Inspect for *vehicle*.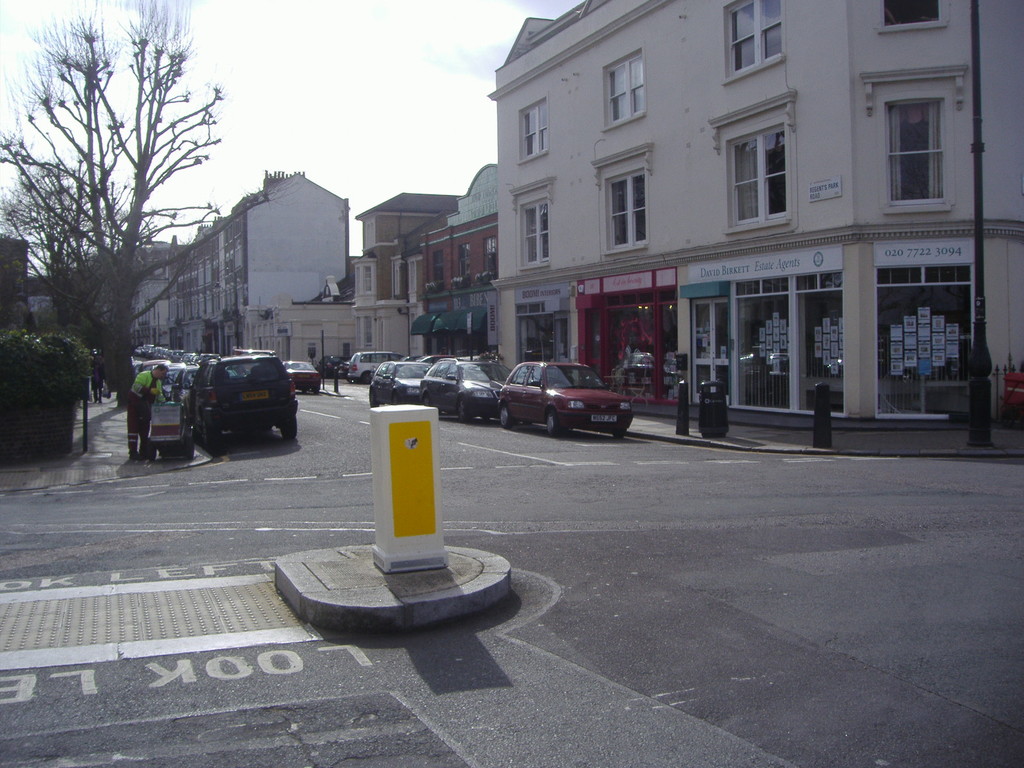
Inspection: BBox(231, 348, 282, 372).
